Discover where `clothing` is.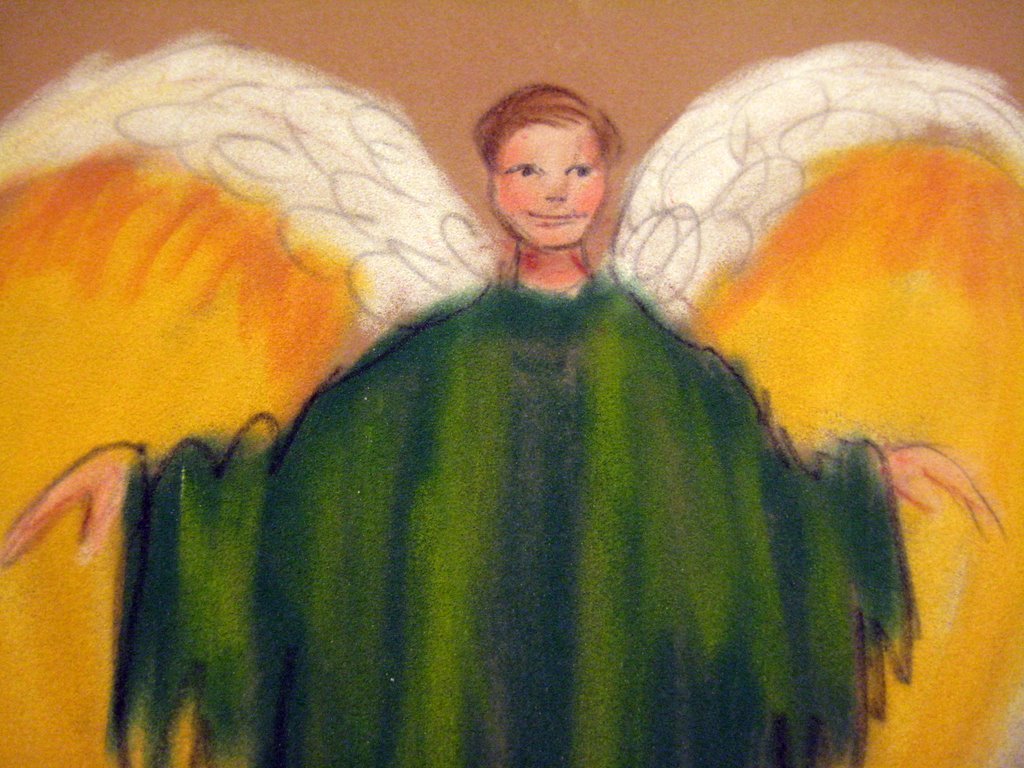
Discovered at region(92, 102, 962, 767).
